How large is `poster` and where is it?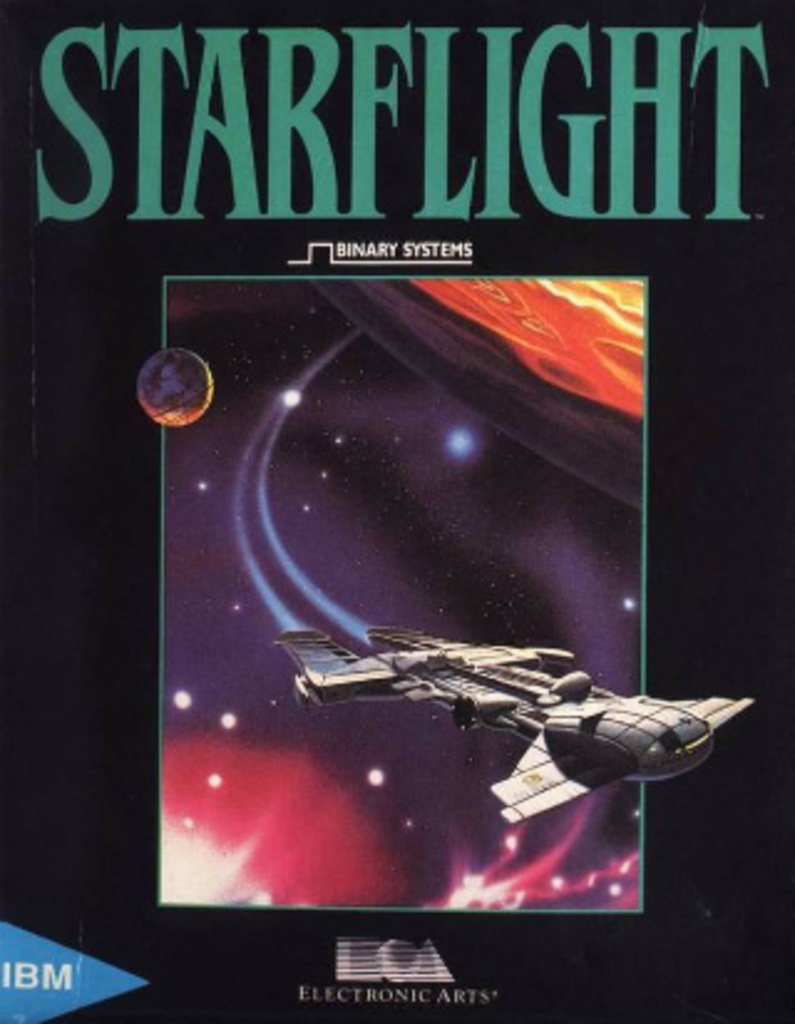
Bounding box: [0,0,793,1022].
